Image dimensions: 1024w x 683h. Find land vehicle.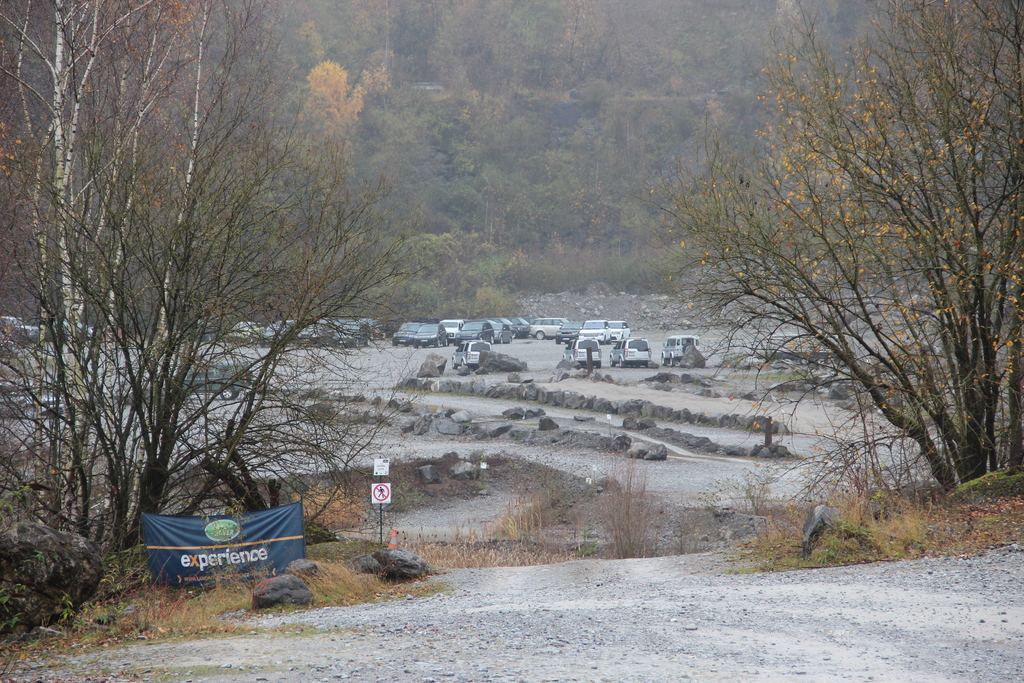
locate(442, 317, 466, 345).
